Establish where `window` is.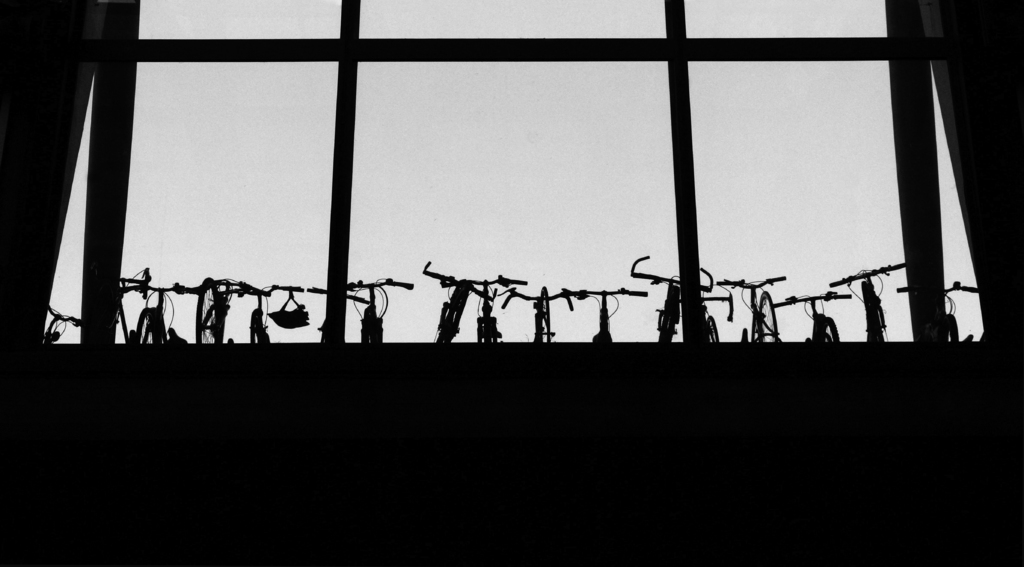
Established at bbox=[687, 0, 922, 354].
